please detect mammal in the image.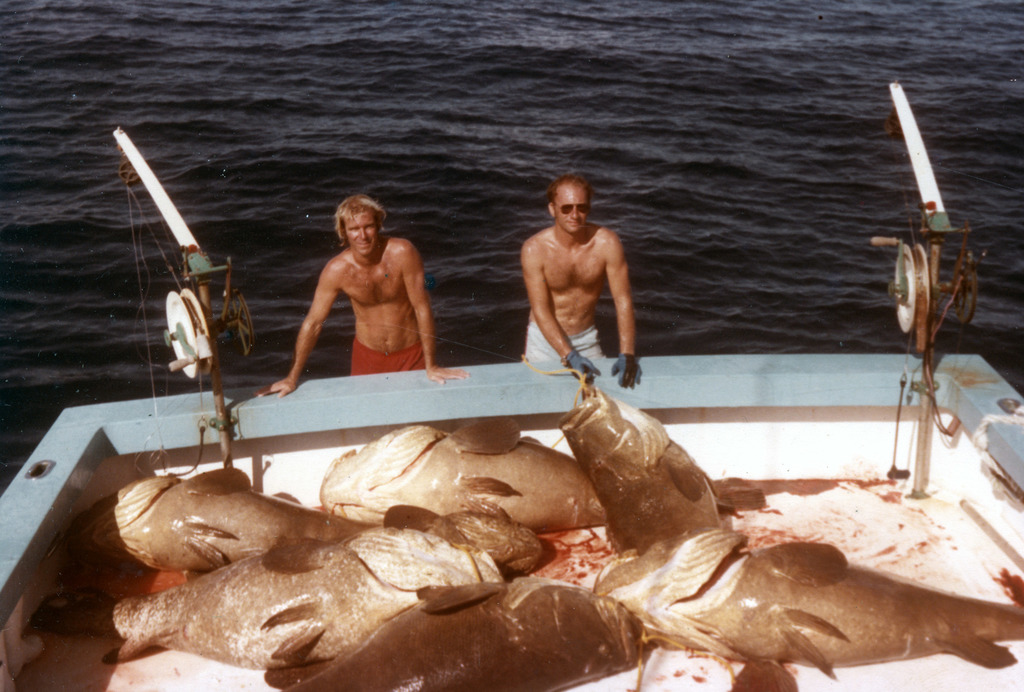
(518, 170, 642, 391).
